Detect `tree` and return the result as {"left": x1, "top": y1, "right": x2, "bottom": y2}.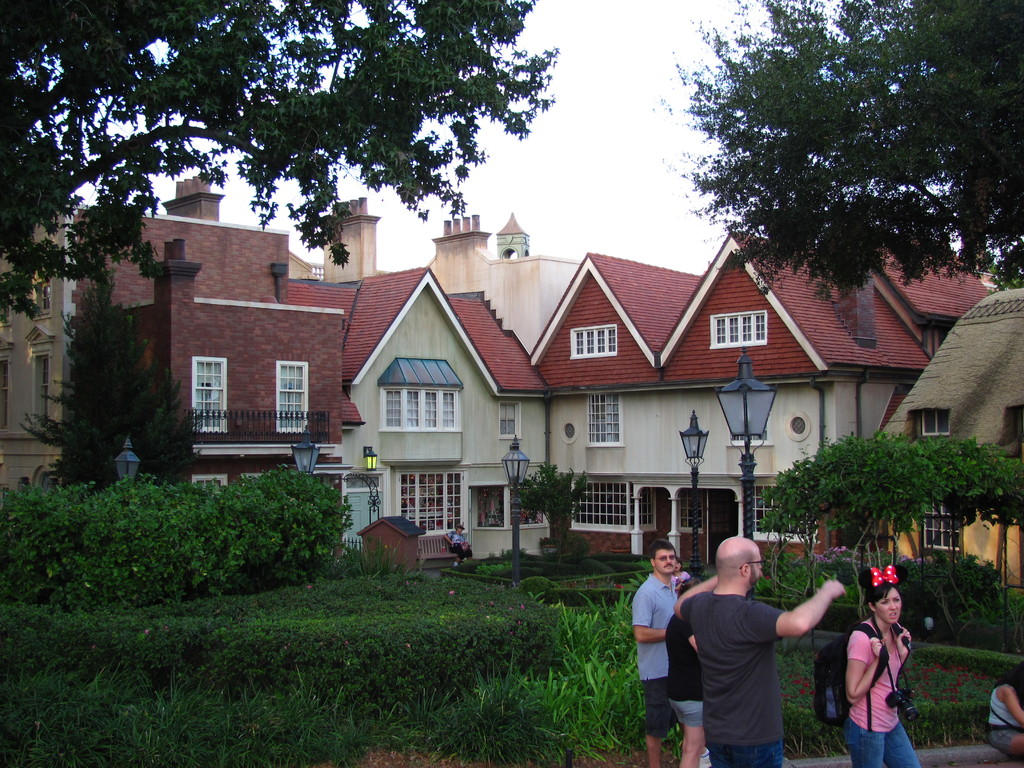
{"left": 31, "top": 259, "right": 188, "bottom": 492}.
